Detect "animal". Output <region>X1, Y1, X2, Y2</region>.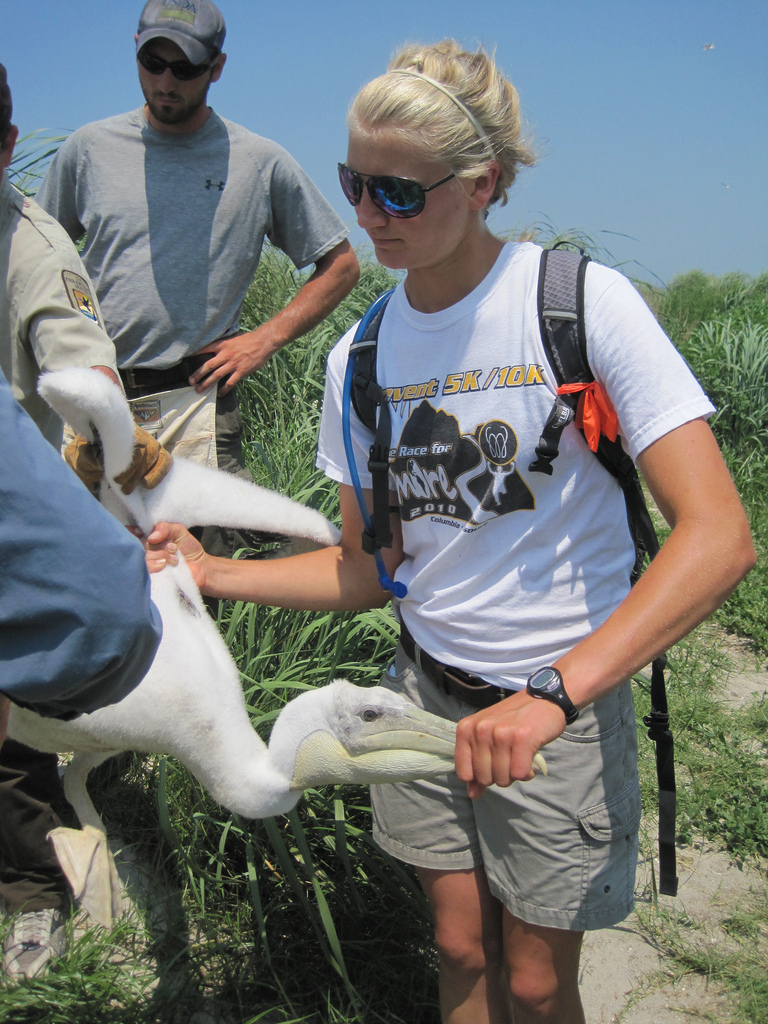
<region>0, 362, 548, 1020</region>.
